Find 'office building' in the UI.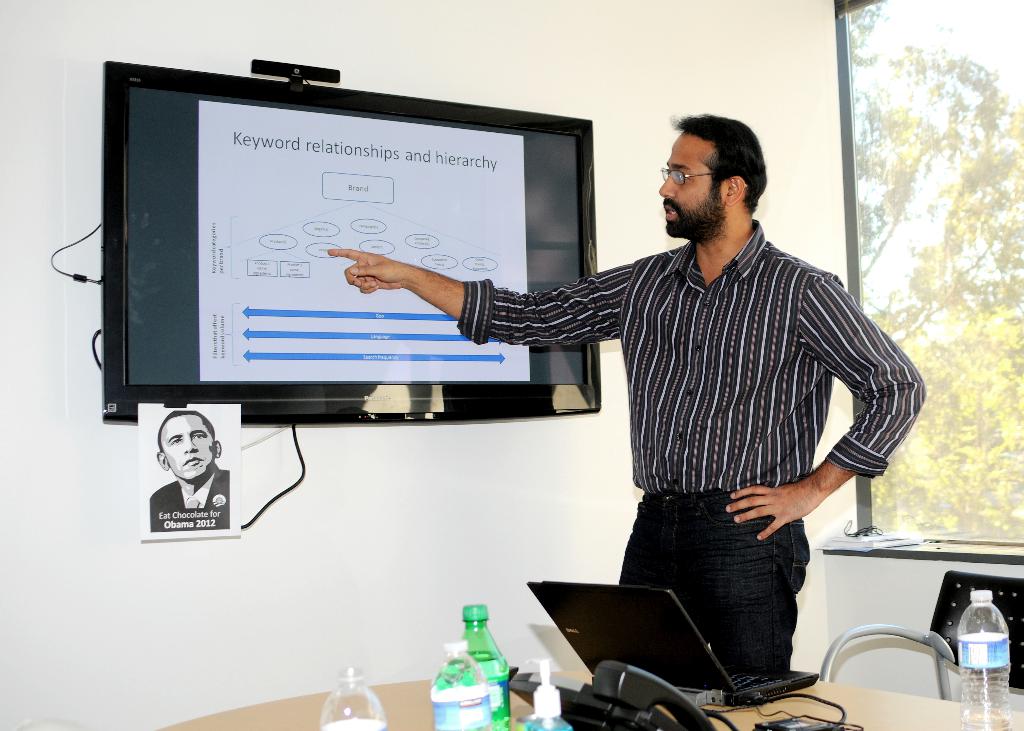
UI element at [0, 0, 1023, 730].
